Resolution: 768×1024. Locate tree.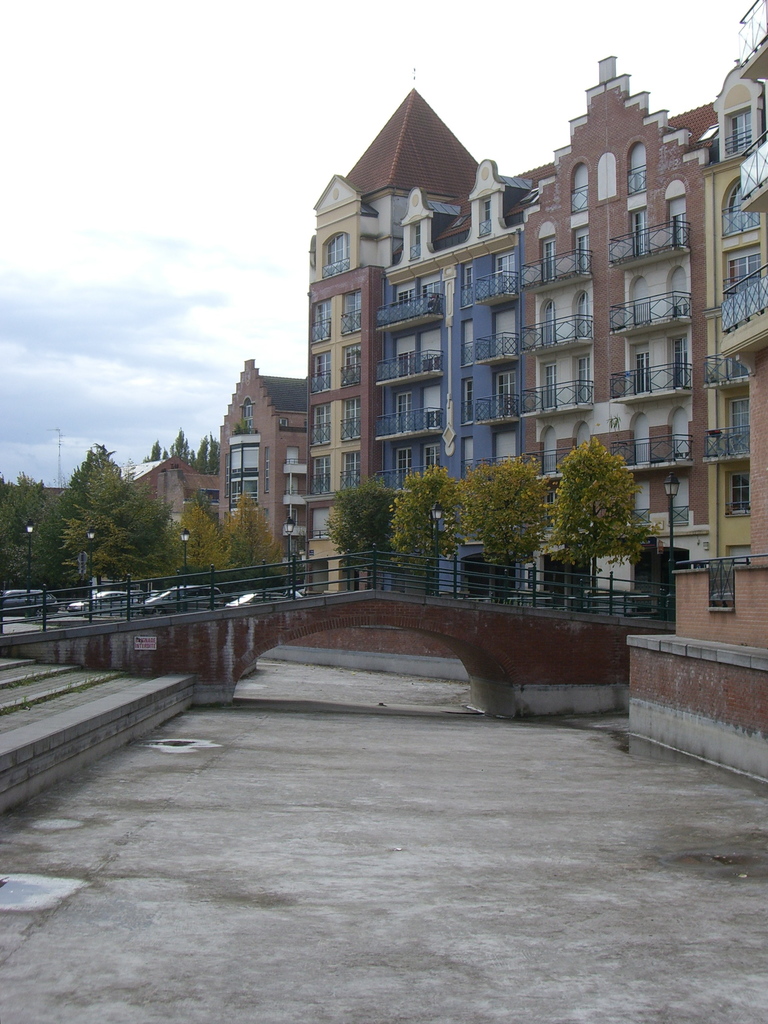
bbox=[553, 428, 667, 584].
